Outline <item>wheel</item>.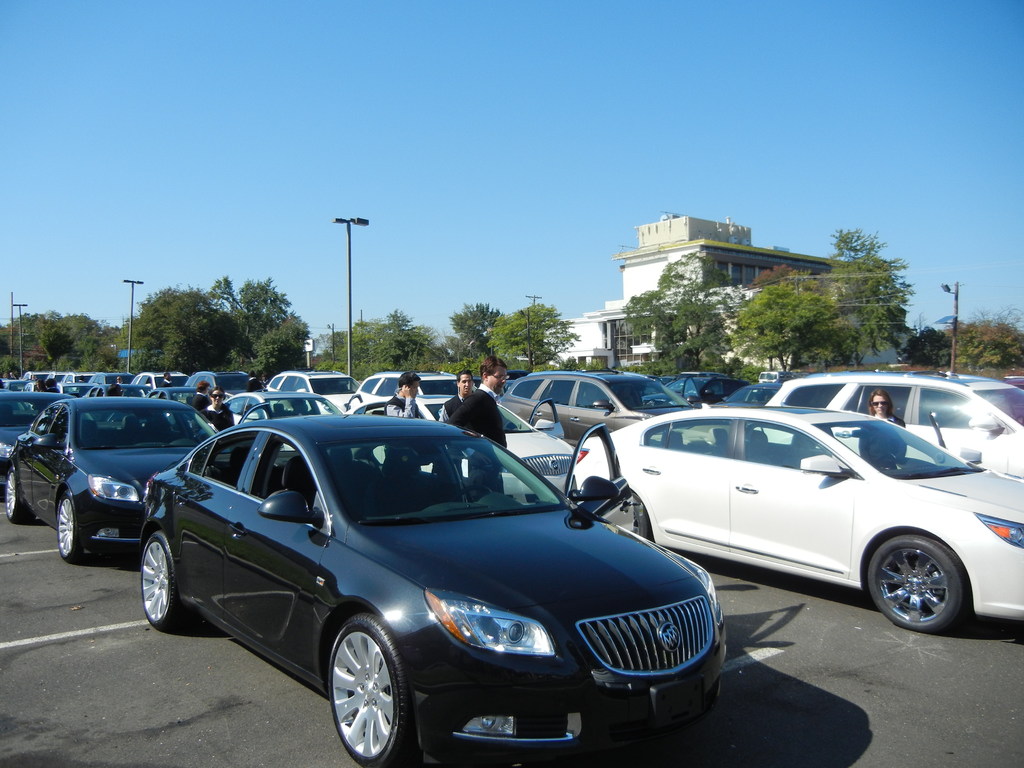
Outline: <bbox>867, 533, 966, 632</bbox>.
